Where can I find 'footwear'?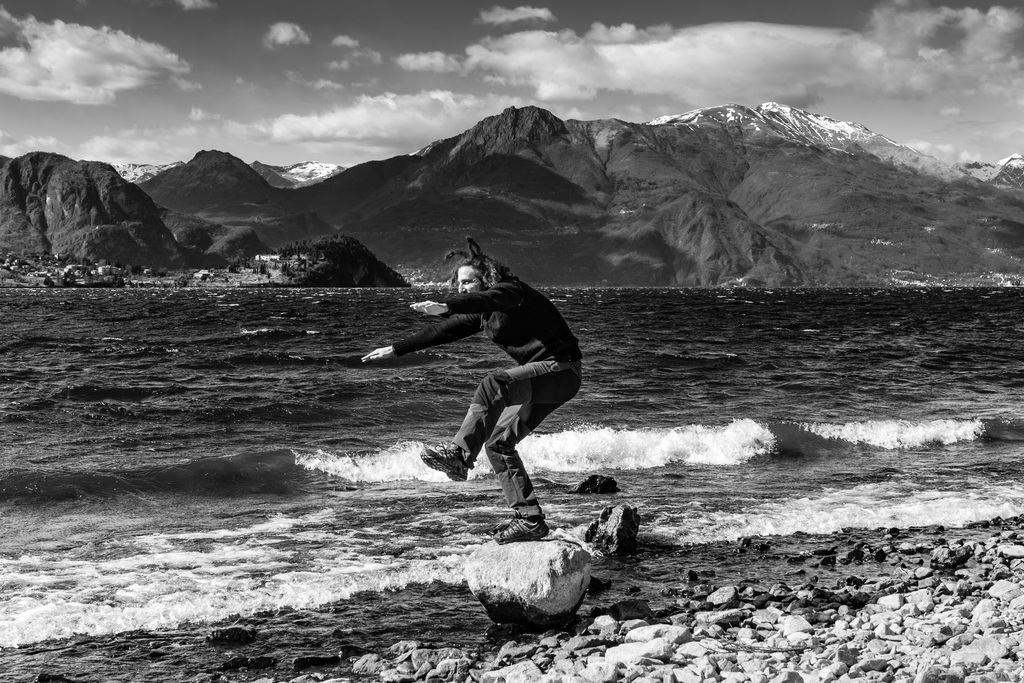
You can find it at region(490, 509, 545, 542).
